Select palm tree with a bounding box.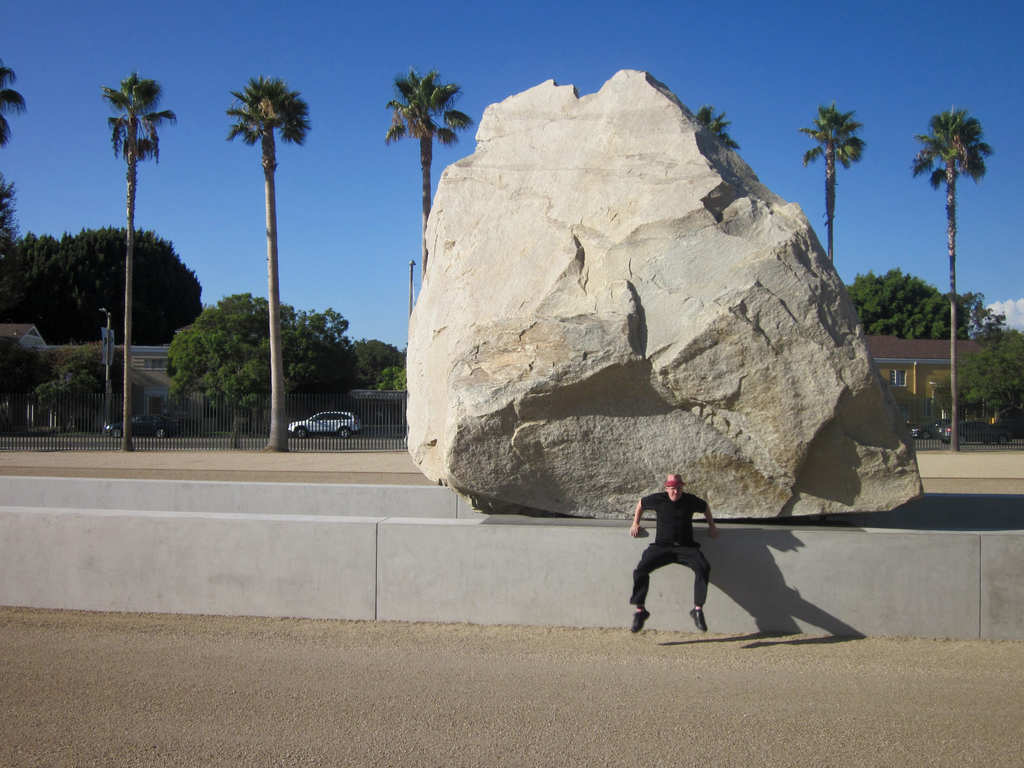
[362, 65, 463, 240].
